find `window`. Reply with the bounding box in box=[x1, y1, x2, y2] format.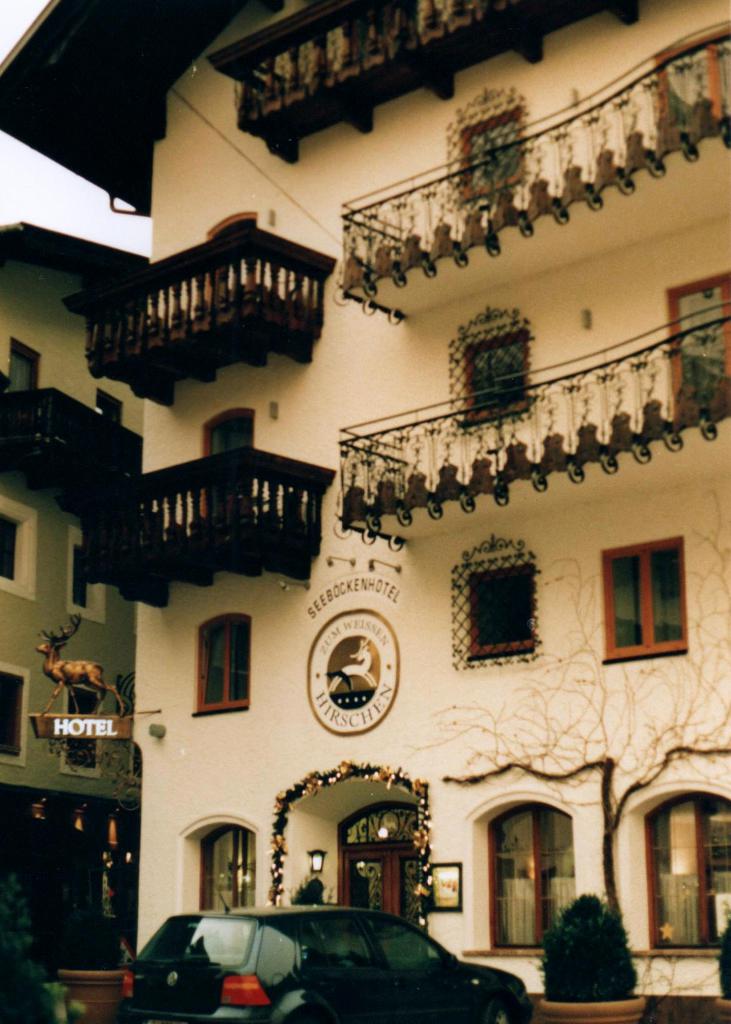
box=[60, 683, 102, 770].
